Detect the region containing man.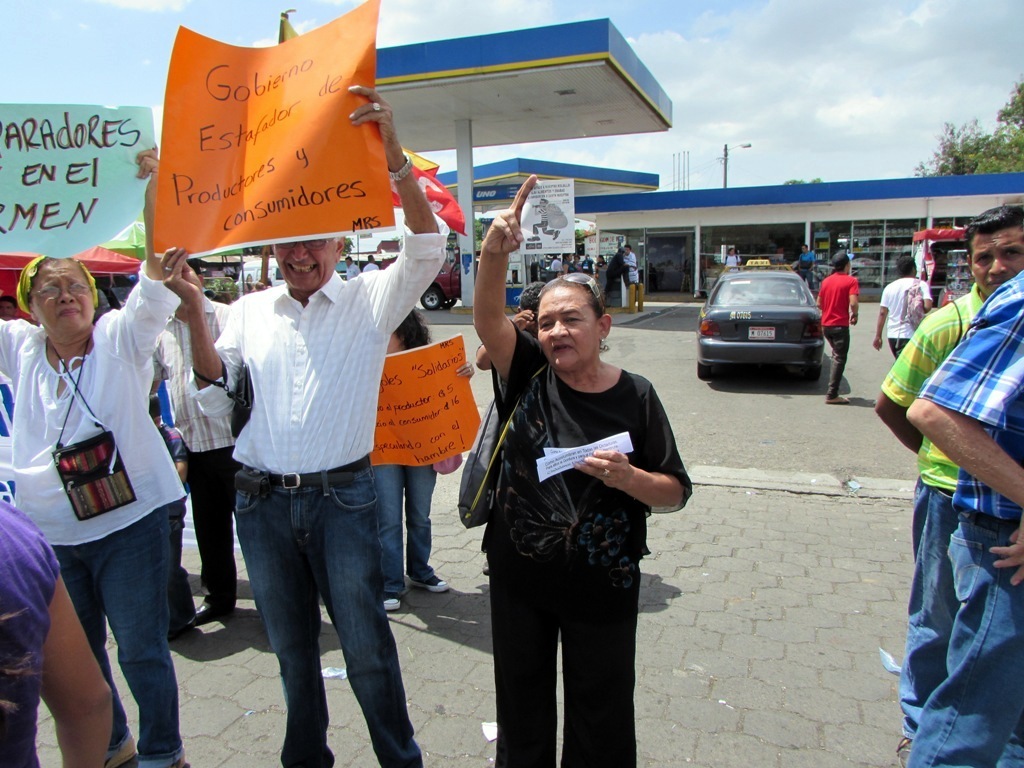
BBox(0, 294, 22, 326).
